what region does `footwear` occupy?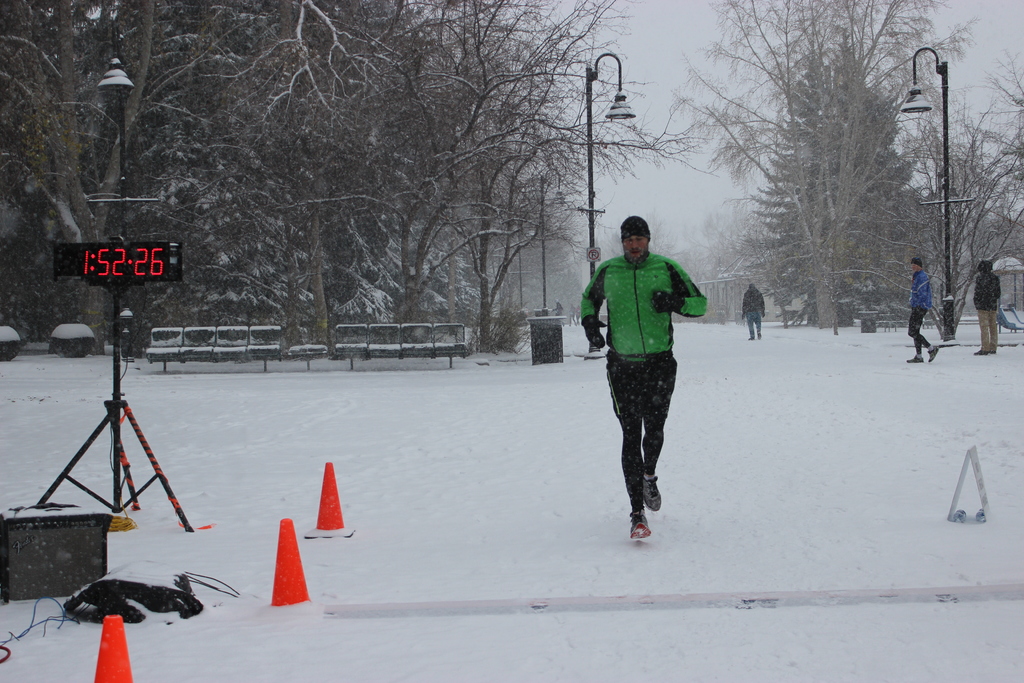
<bbox>972, 346, 988, 357</bbox>.
